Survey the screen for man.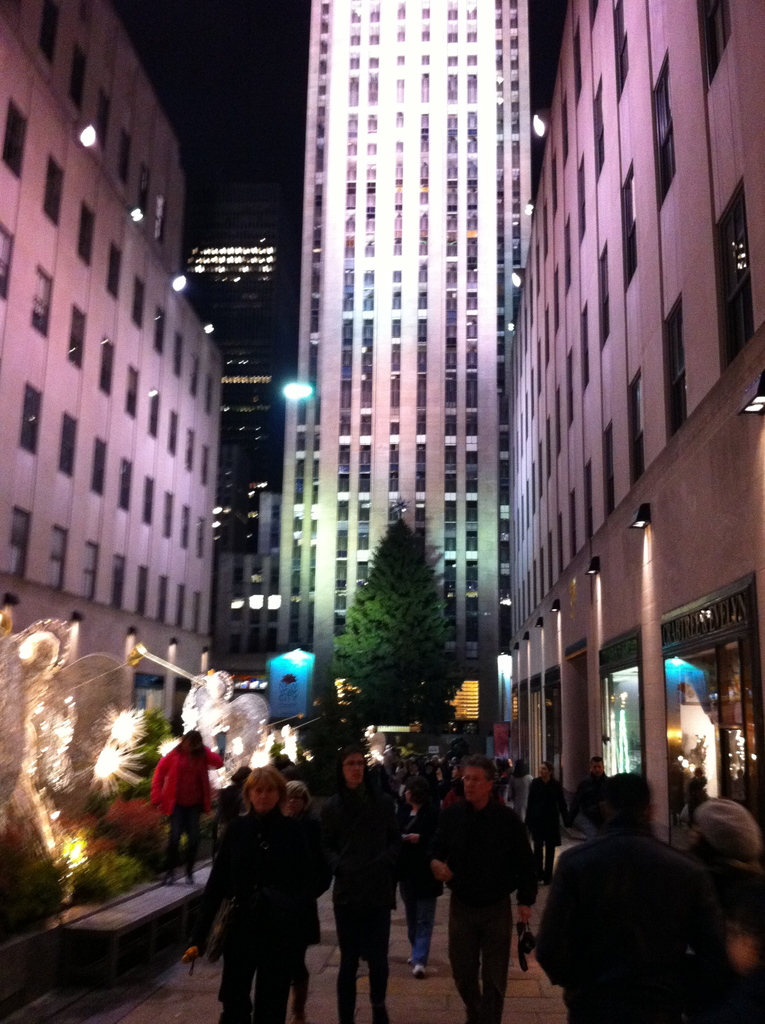
Survey found: bbox(309, 740, 410, 1023).
